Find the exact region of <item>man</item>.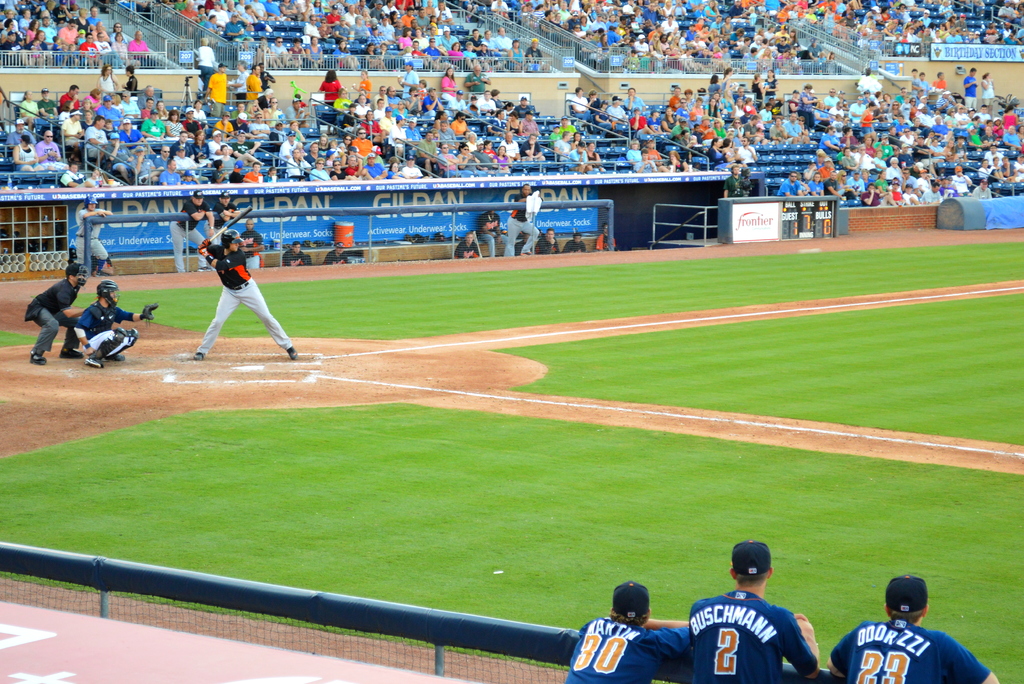
Exact region: detection(687, 562, 831, 683).
